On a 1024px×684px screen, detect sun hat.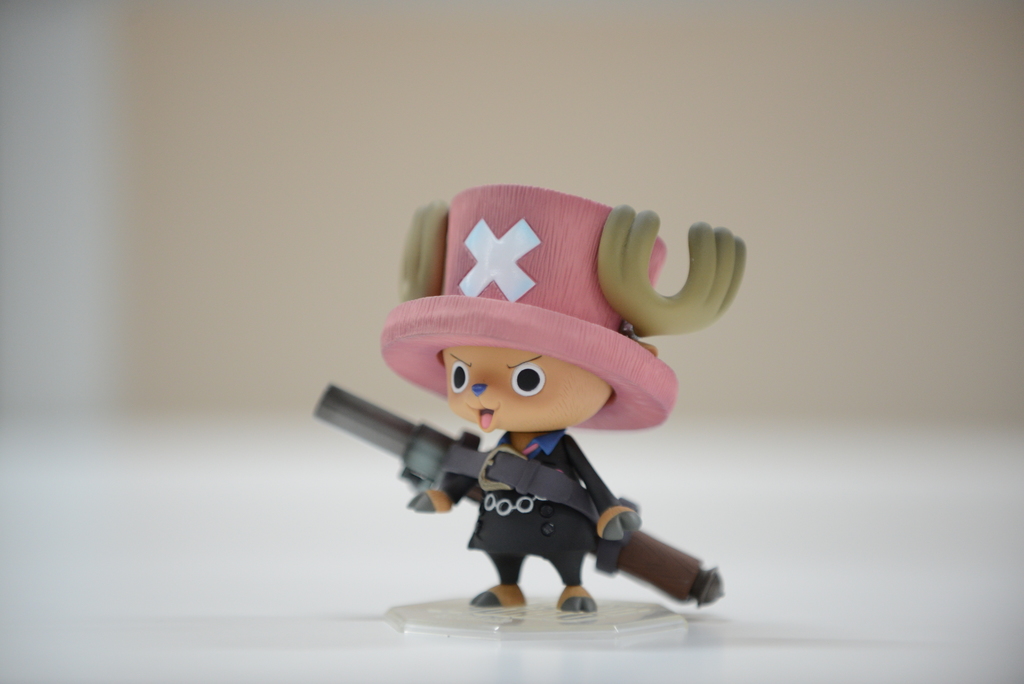
BBox(367, 185, 676, 427).
